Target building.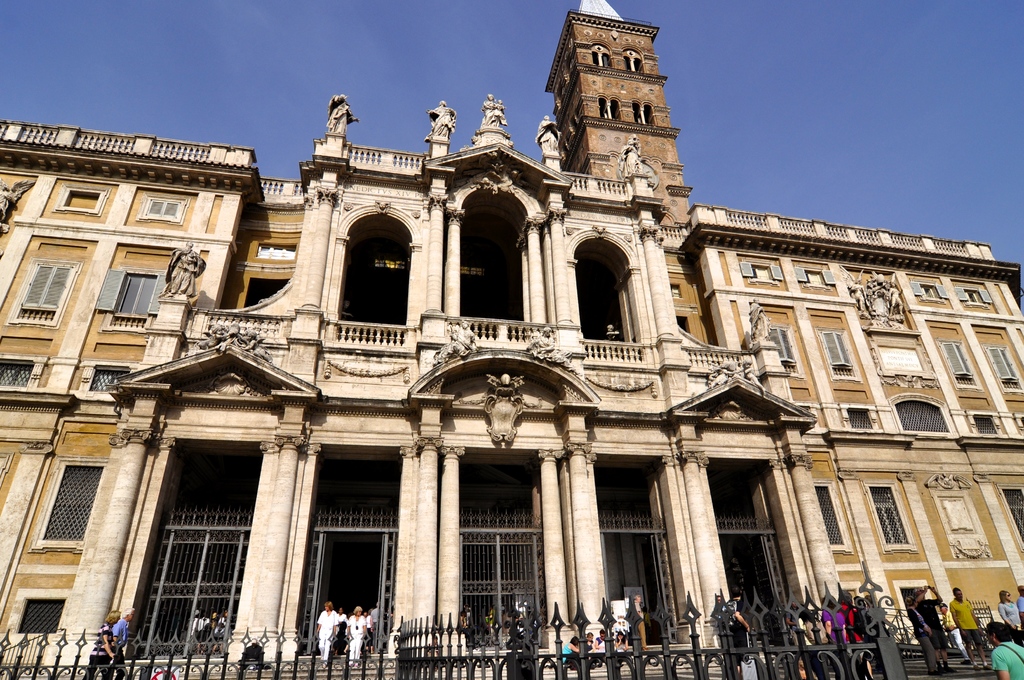
Target region: [x1=0, y1=0, x2=1023, y2=679].
